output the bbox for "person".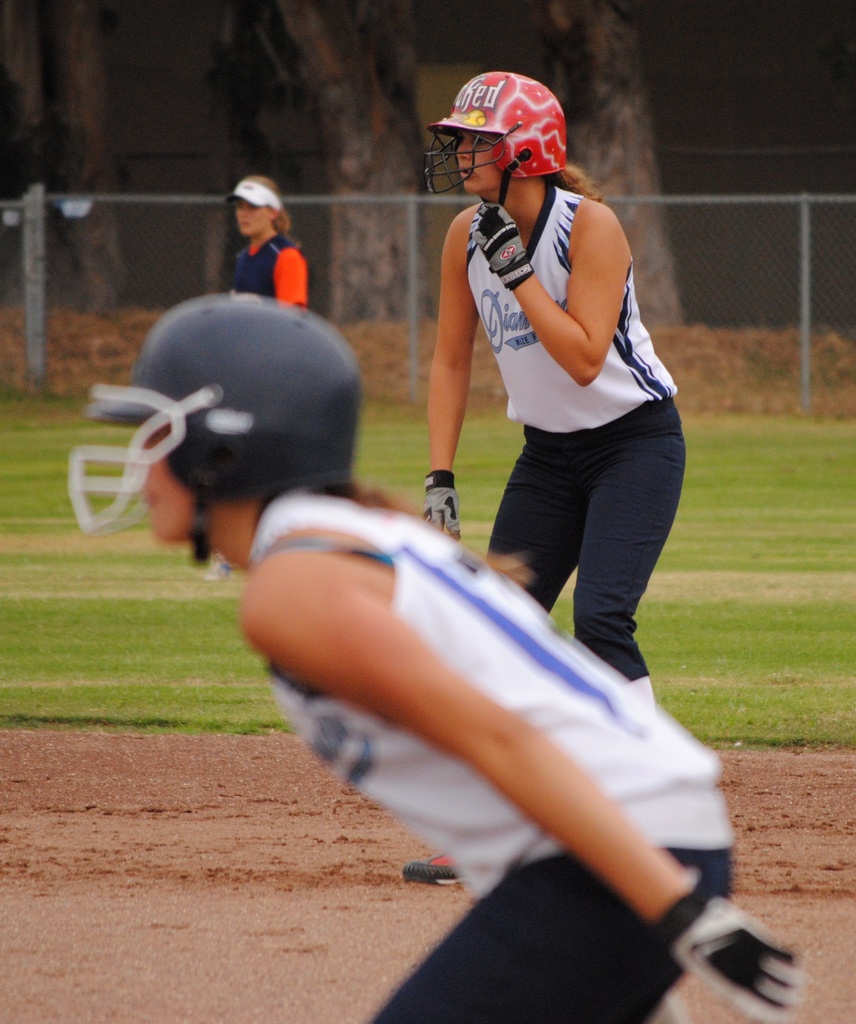
x1=212 y1=160 x2=345 y2=324.
